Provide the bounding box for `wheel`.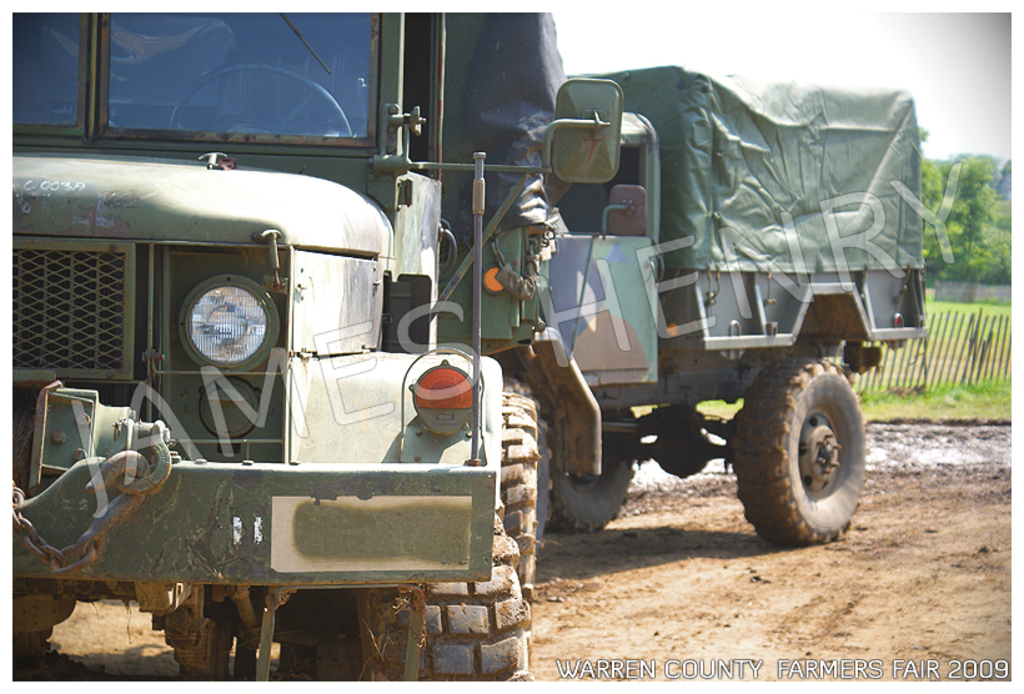
167 65 351 135.
